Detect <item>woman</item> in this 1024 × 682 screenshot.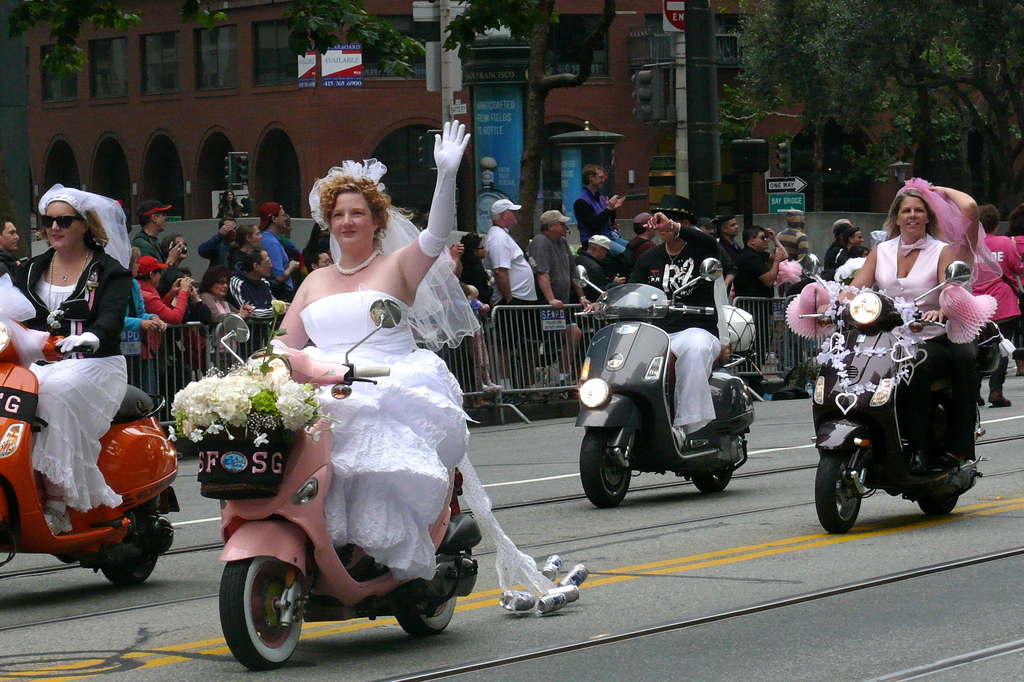
Detection: [161, 234, 189, 266].
